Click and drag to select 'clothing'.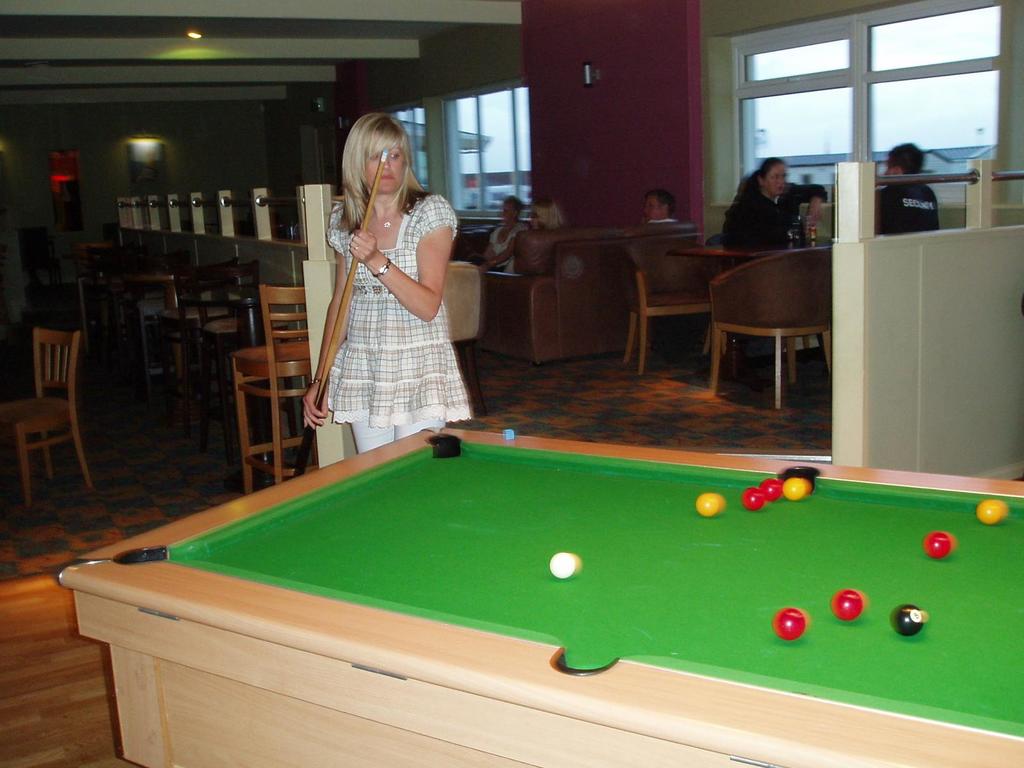
Selection: bbox(723, 184, 836, 258).
